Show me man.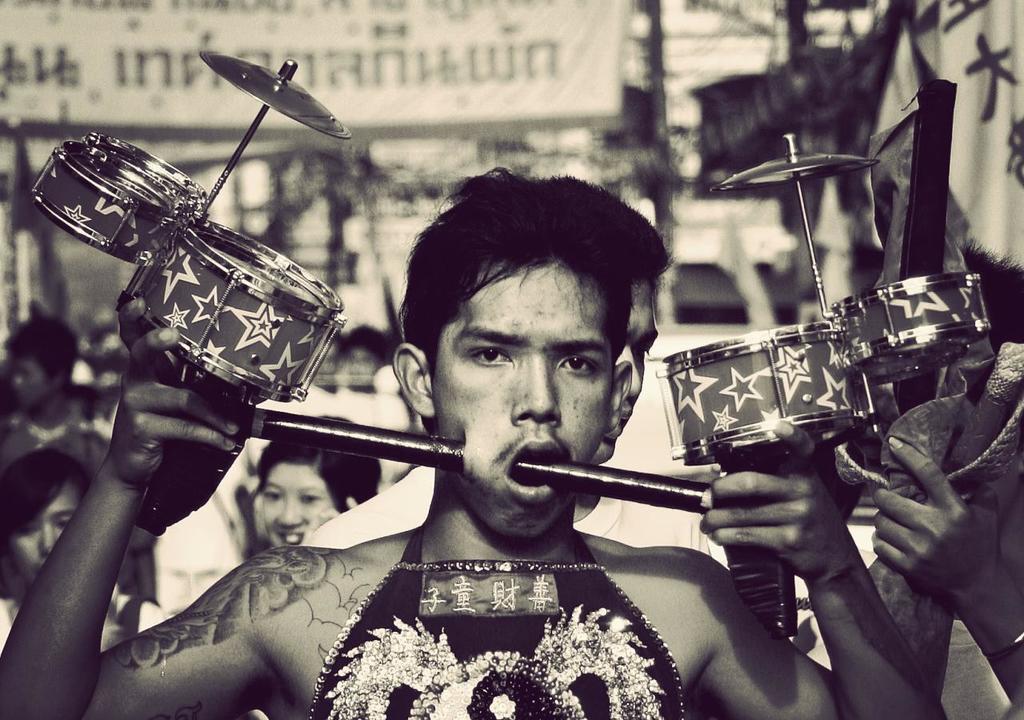
man is here: bbox=[0, 157, 940, 719].
